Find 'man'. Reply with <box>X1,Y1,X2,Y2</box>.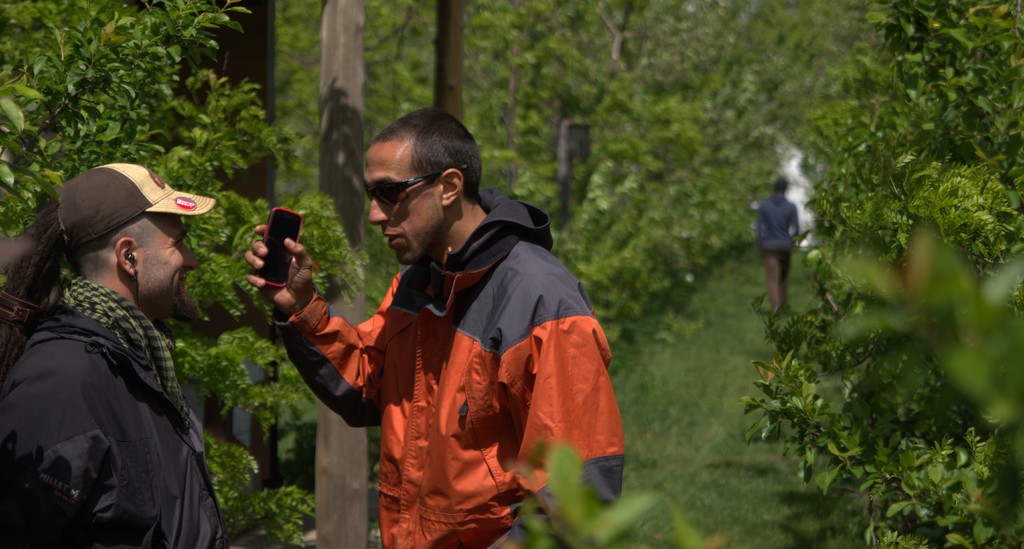
<box>207,146,598,530</box>.
